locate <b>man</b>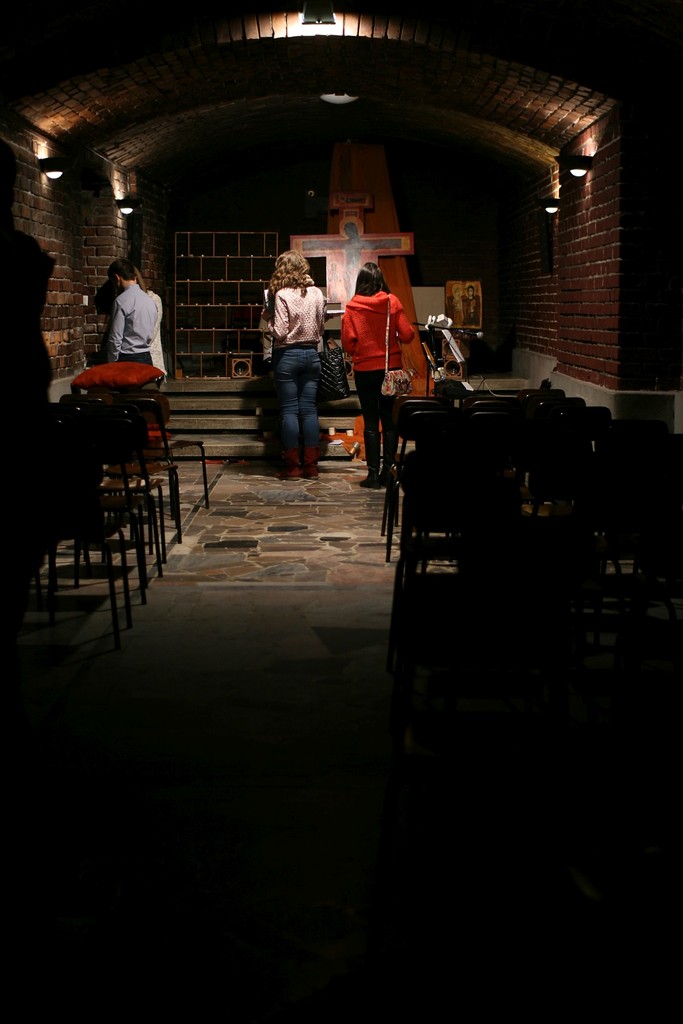
106,255,157,367
